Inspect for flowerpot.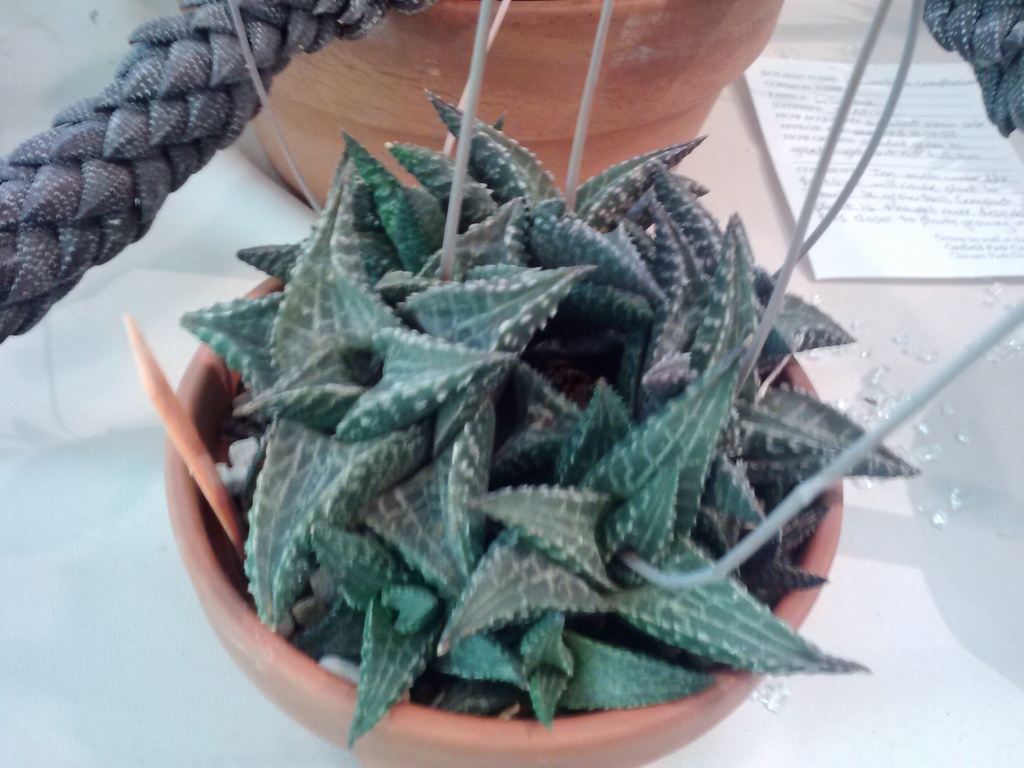
Inspection: detection(170, 244, 782, 745).
